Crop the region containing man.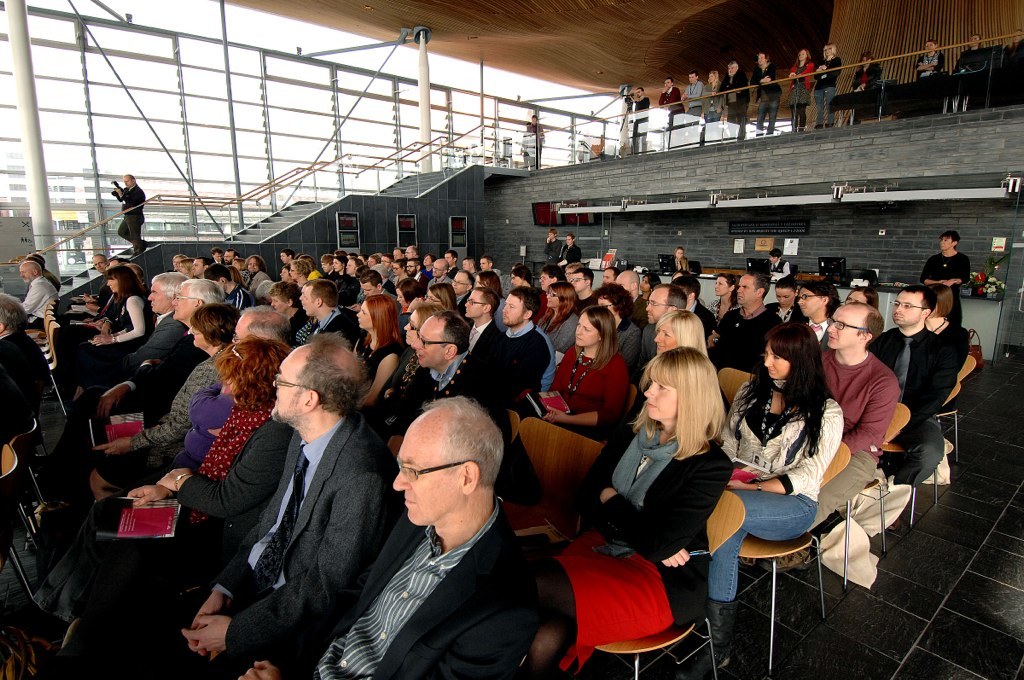
Crop region: left=766, top=249, right=790, bottom=283.
